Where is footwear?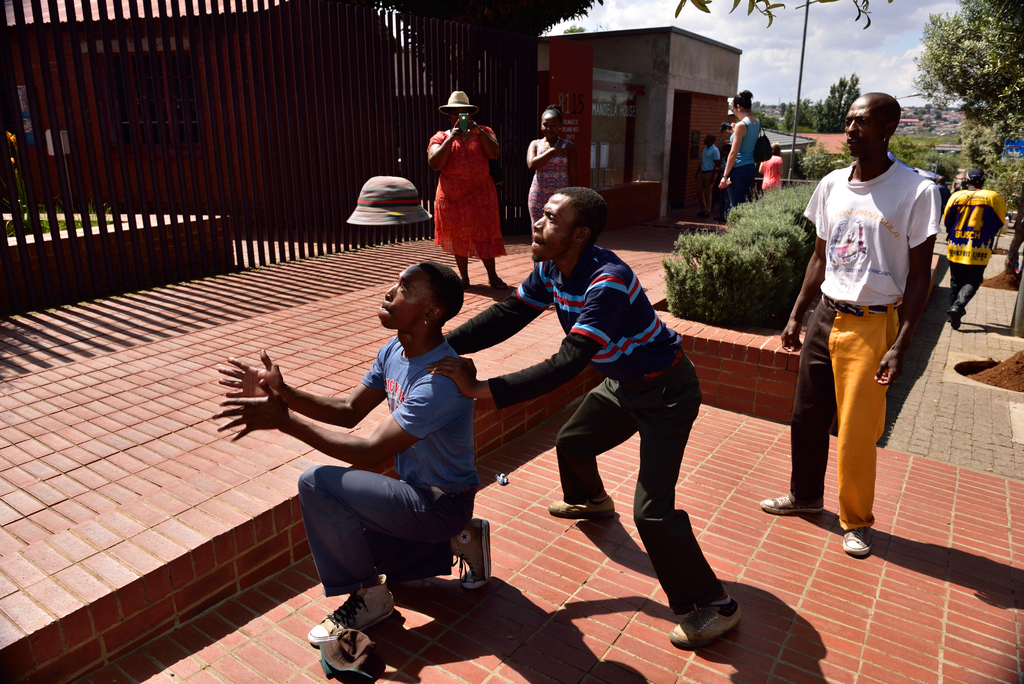
region(545, 489, 619, 512).
